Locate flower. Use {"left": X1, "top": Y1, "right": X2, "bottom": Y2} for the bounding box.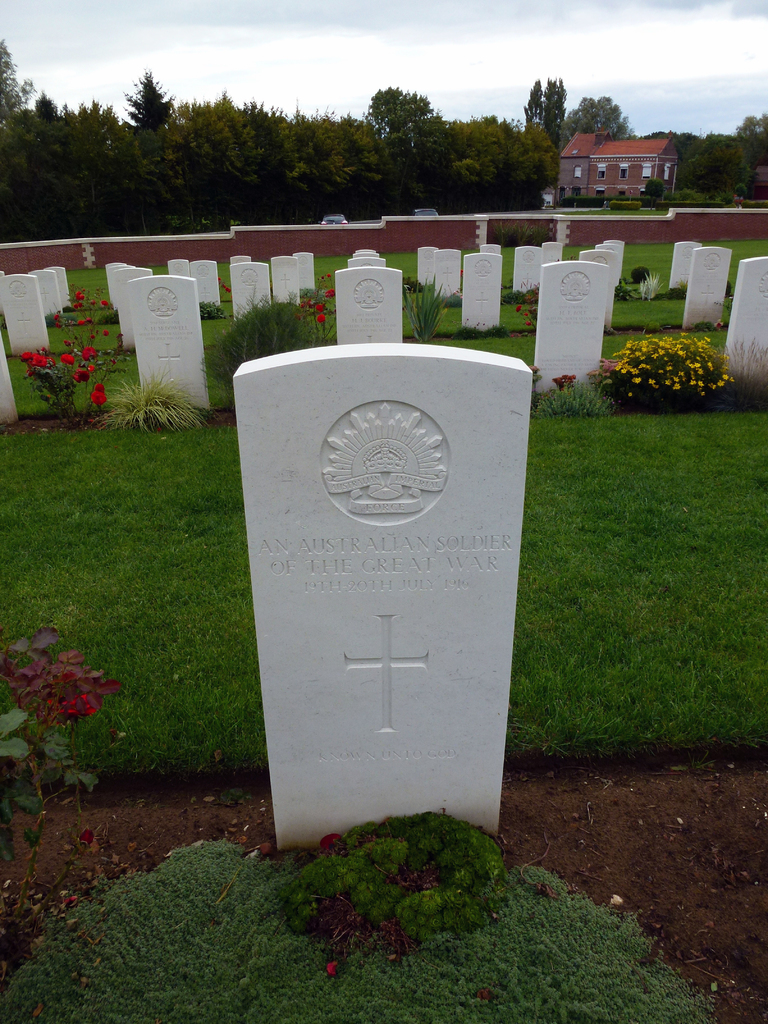
{"left": 515, "top": 303, "right": 520, "bottom": 311}.
